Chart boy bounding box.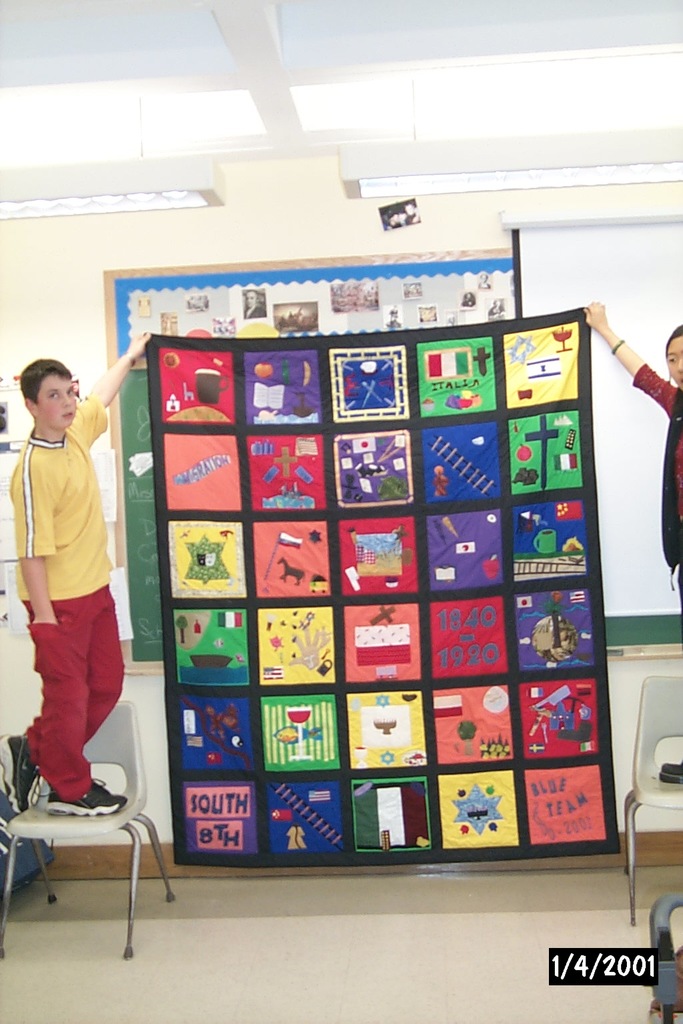
Charted: x1=0 y1=333 x2=148 y2=801.
